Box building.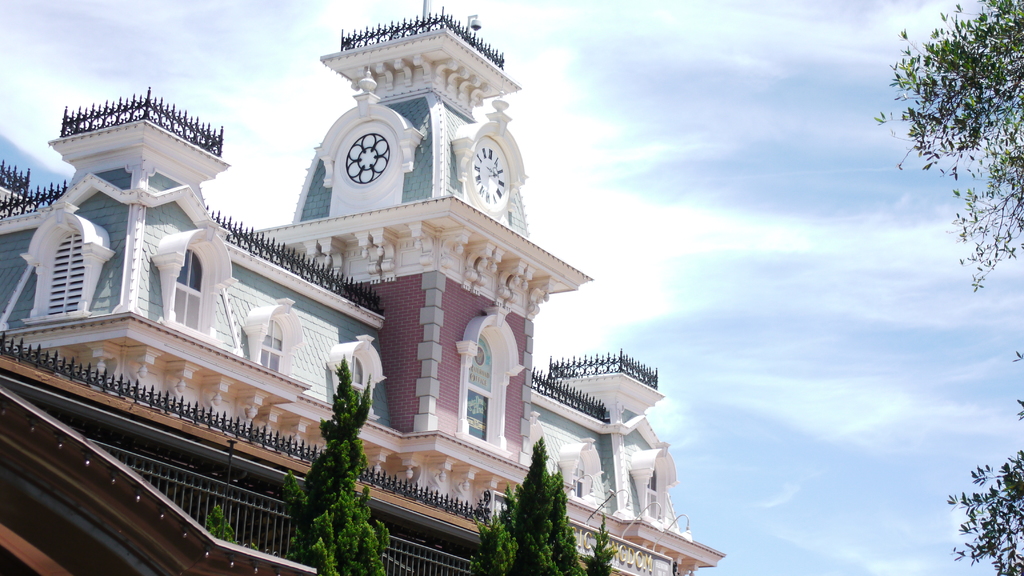
box=[0, 0, 728, 575].
